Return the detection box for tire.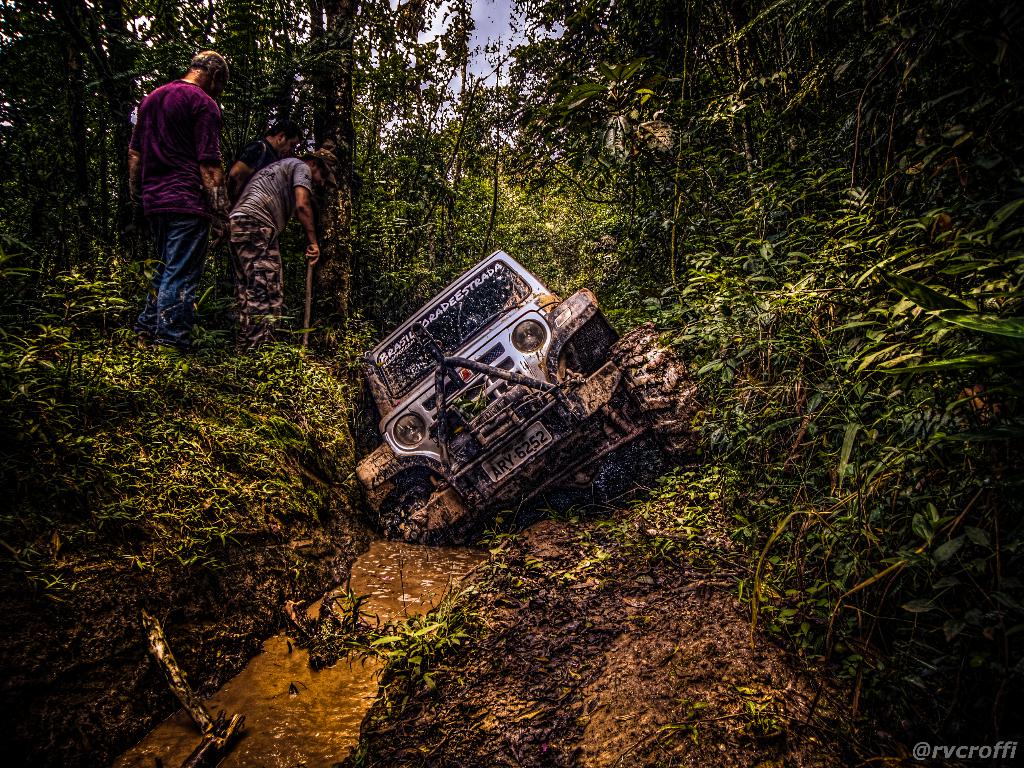
(x1=380, y1=483, x2=469, y2=550).
